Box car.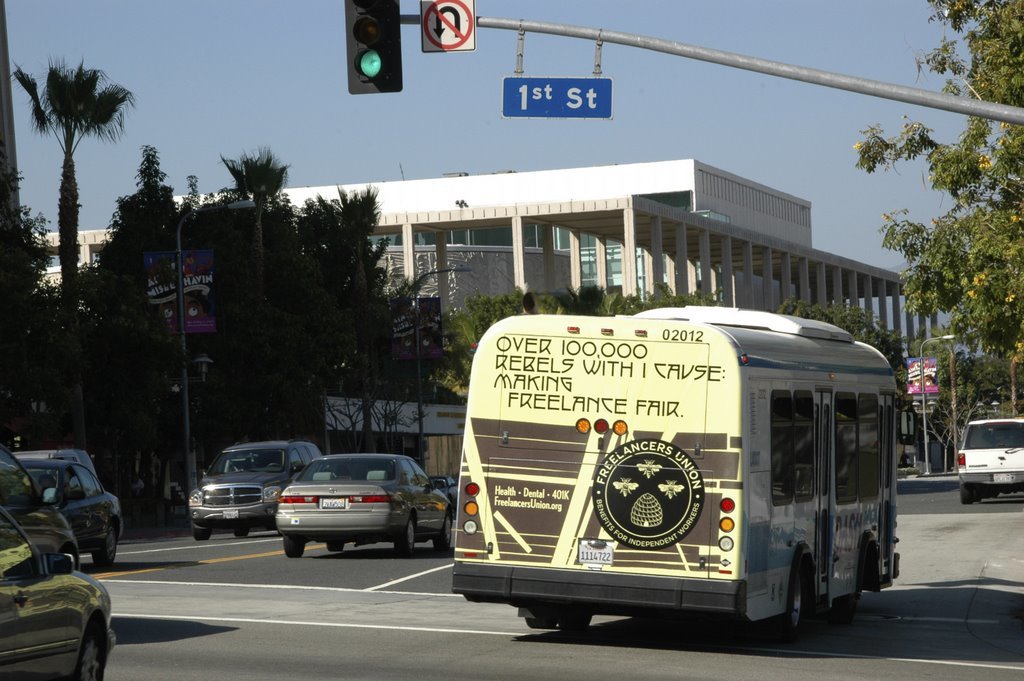
rect(18, 461, 120, 570).
